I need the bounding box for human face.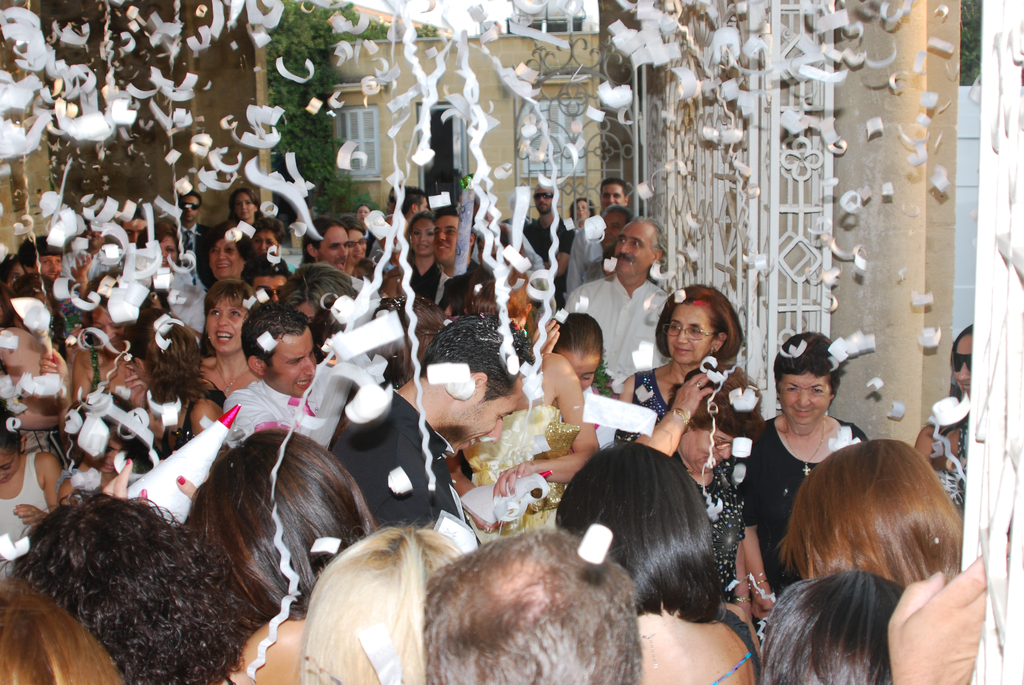
Here it is: (662, 309, 712, 361).
